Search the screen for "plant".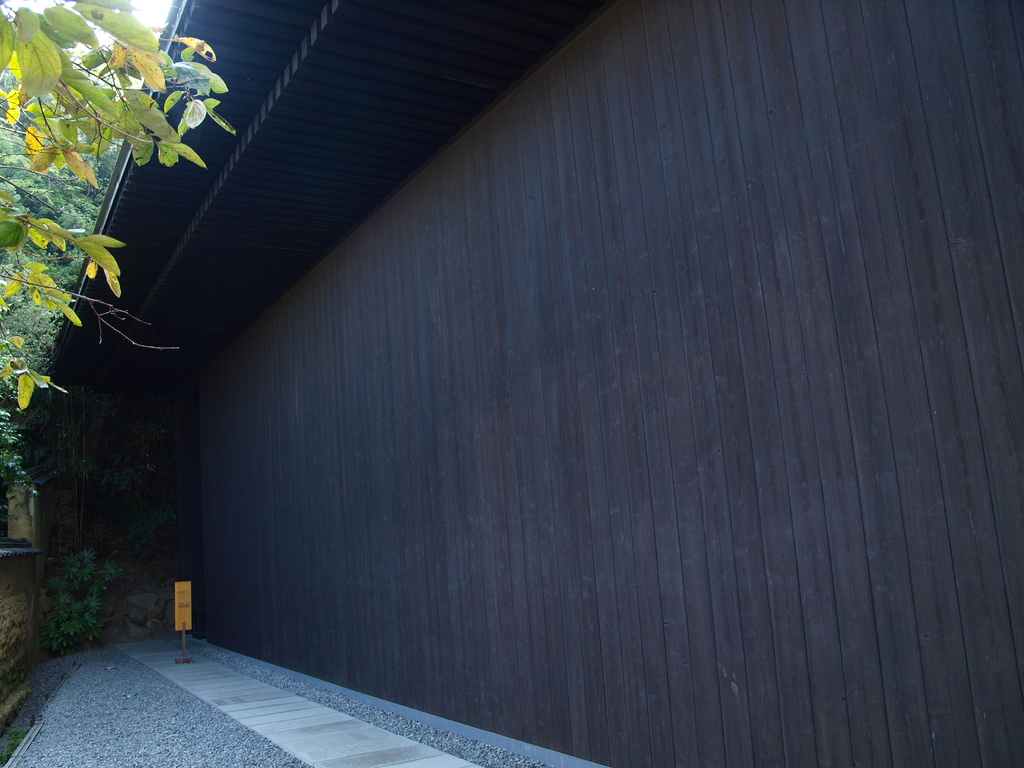
Found at Rect(40, 546, 128, 655).
